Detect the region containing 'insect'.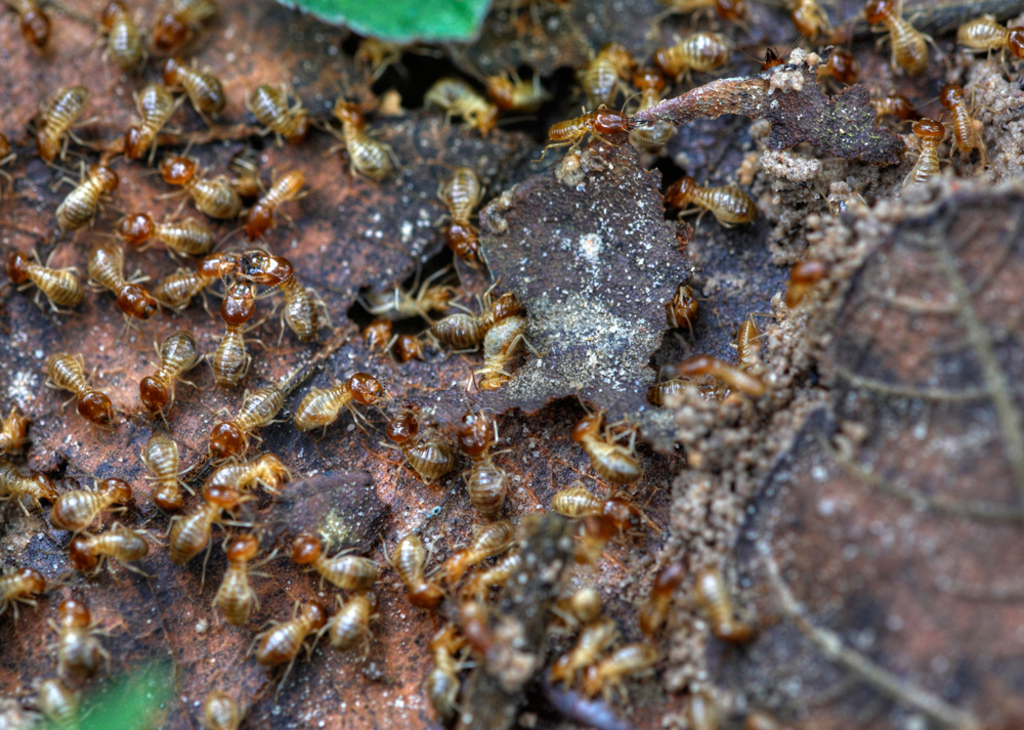
left=468, top=314, right=536, bottom=390.
